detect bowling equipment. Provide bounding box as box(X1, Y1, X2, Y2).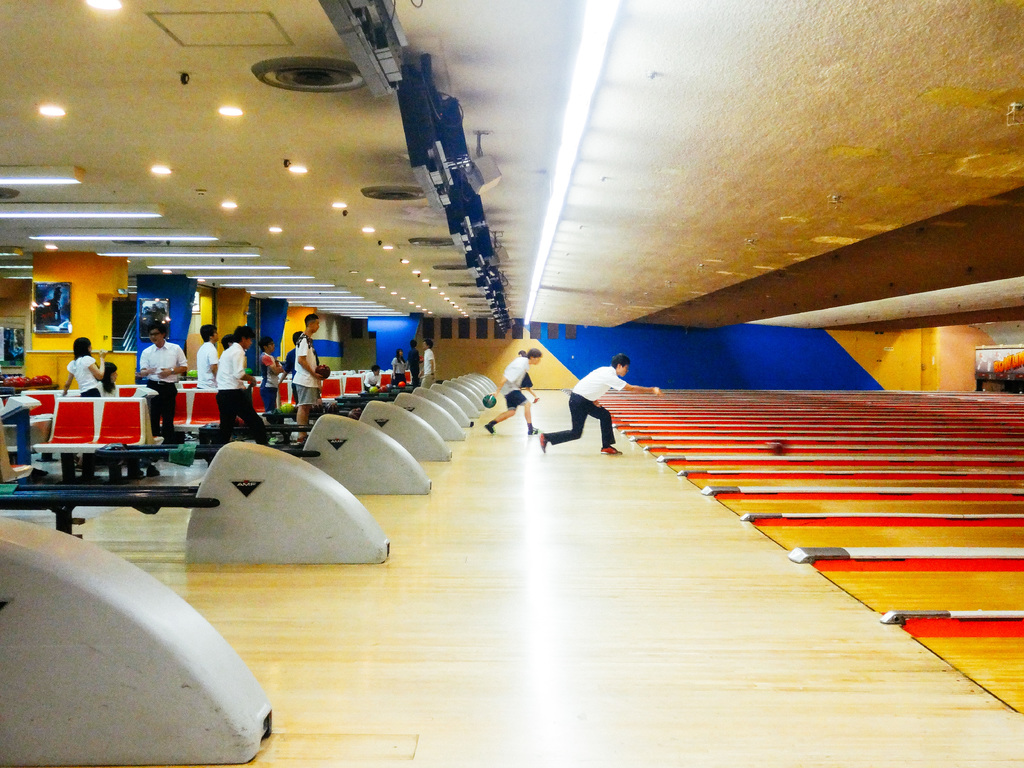
box(313, 364, 332, 381).
